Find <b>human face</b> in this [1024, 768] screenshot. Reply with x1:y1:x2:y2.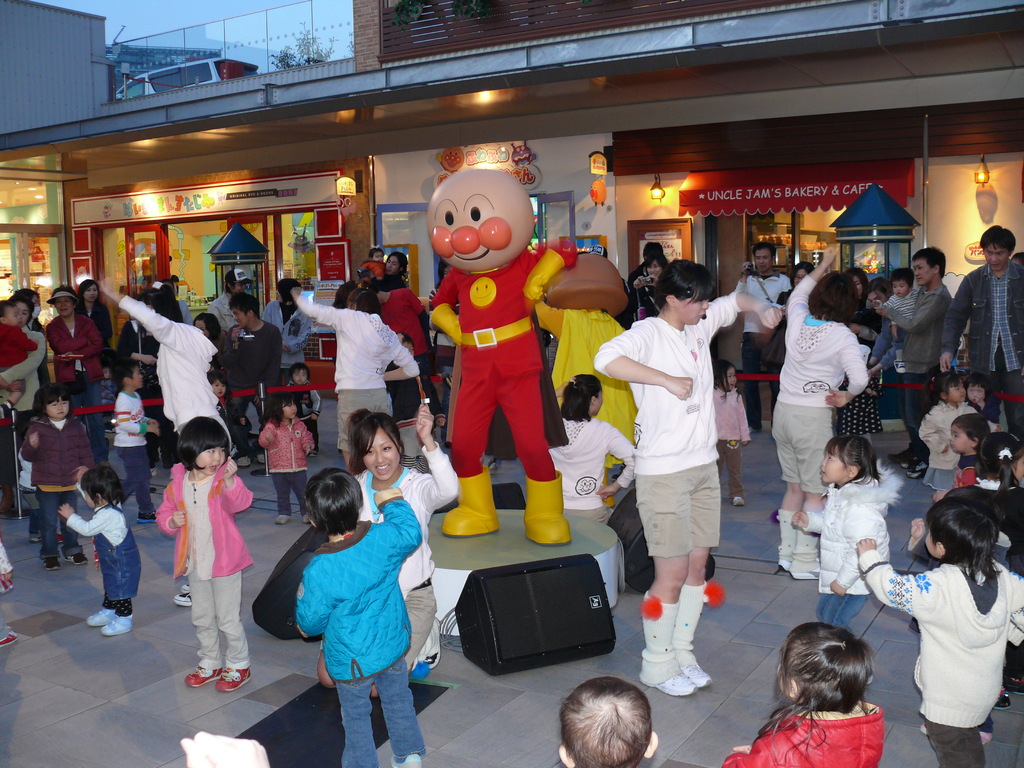
284:399:298:419.
